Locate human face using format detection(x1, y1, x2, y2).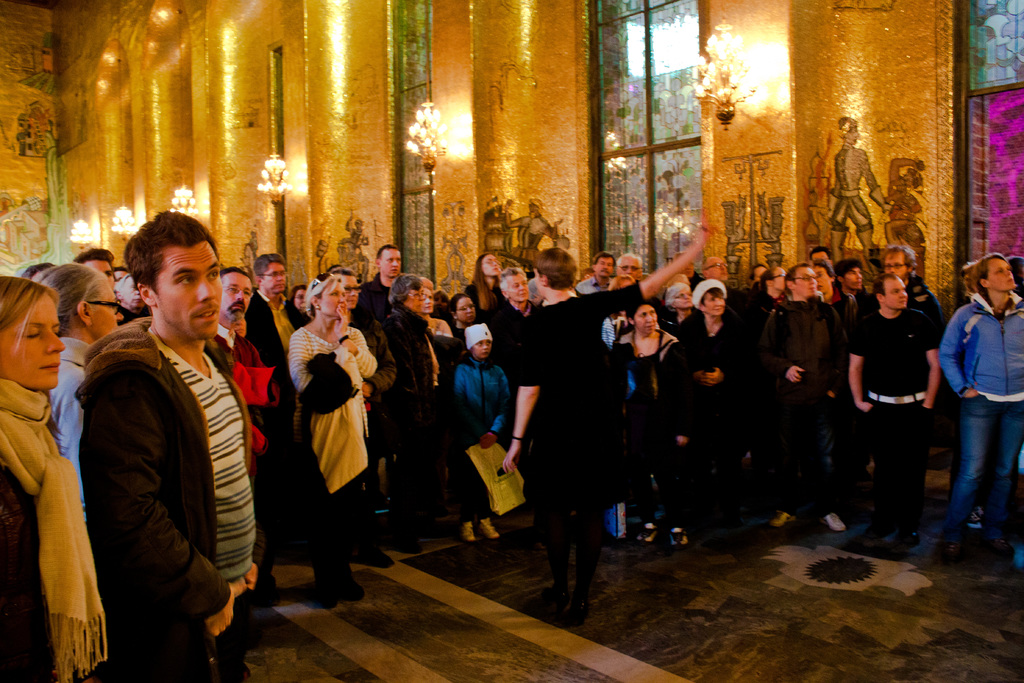
detection(842, 267, 862, 288).
